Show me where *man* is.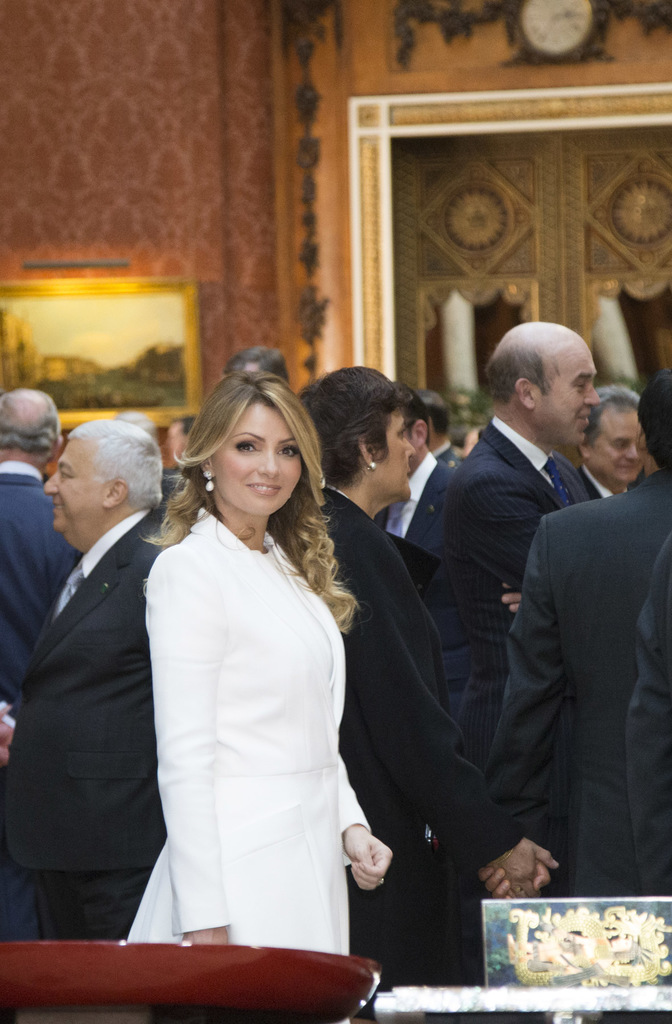
*man* is at crop(446, 316, 605, 994).
